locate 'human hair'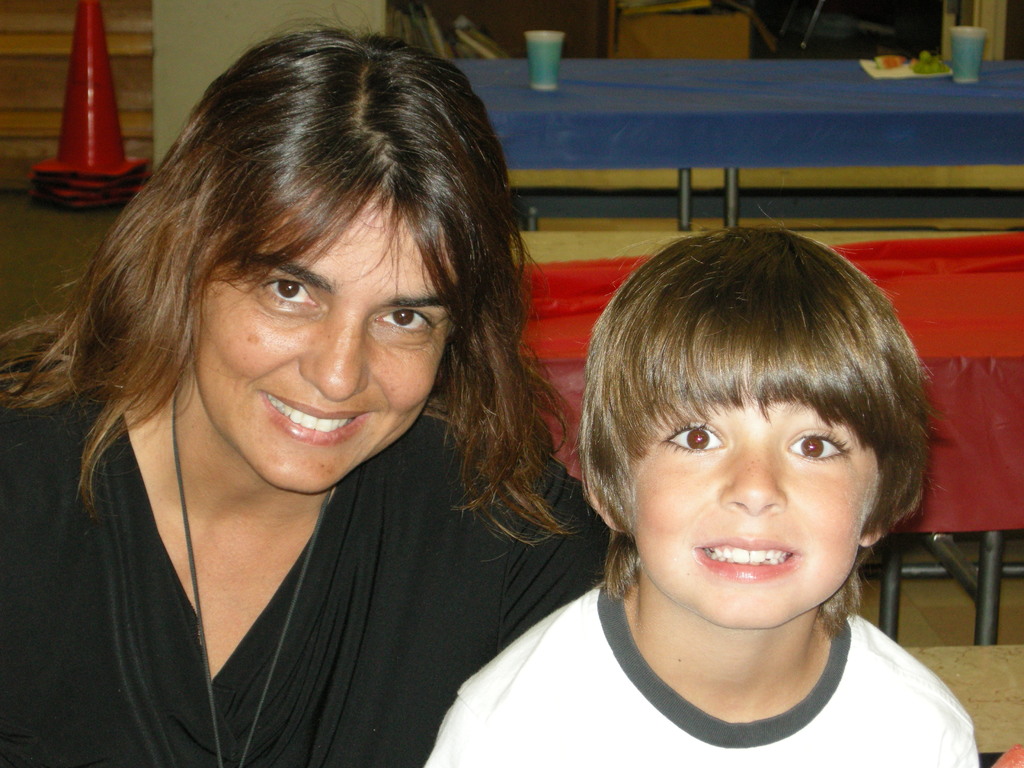
0 19 582 552
